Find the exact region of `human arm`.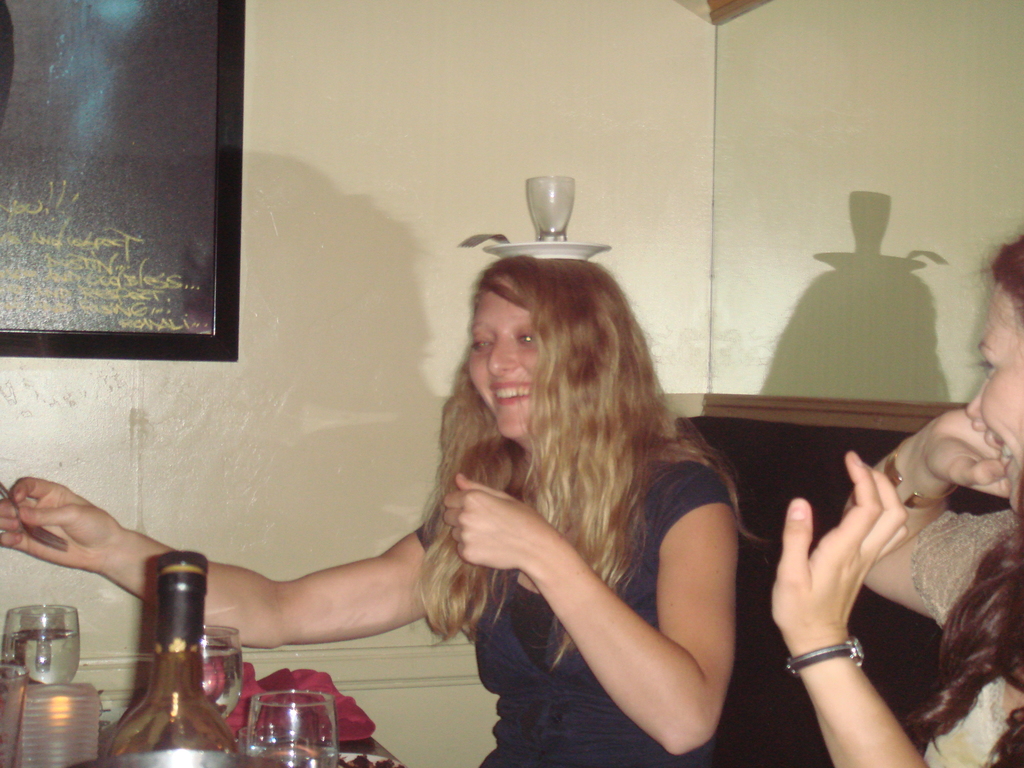
Exact region: 842 401 1022 635.
